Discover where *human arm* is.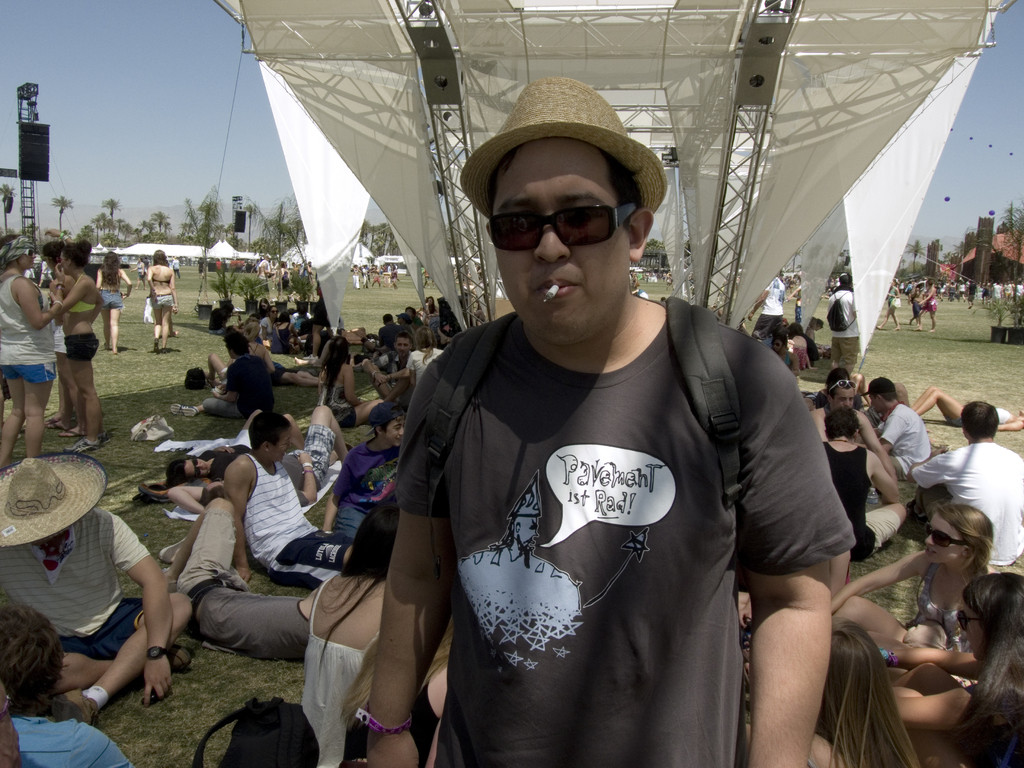
Discovered at x1=829, y1=557, x2=927, y2=612.
